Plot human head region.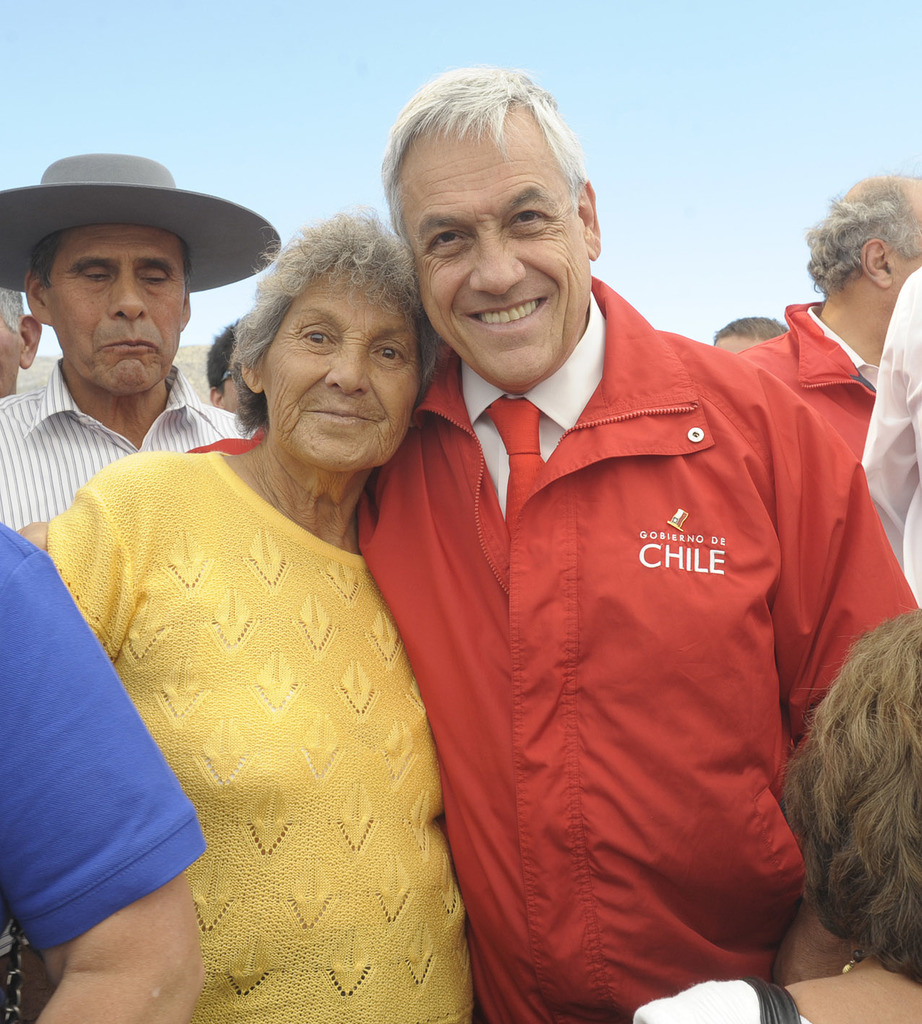
Plotted at (left=0, top=280, right=40, bottom=405).
